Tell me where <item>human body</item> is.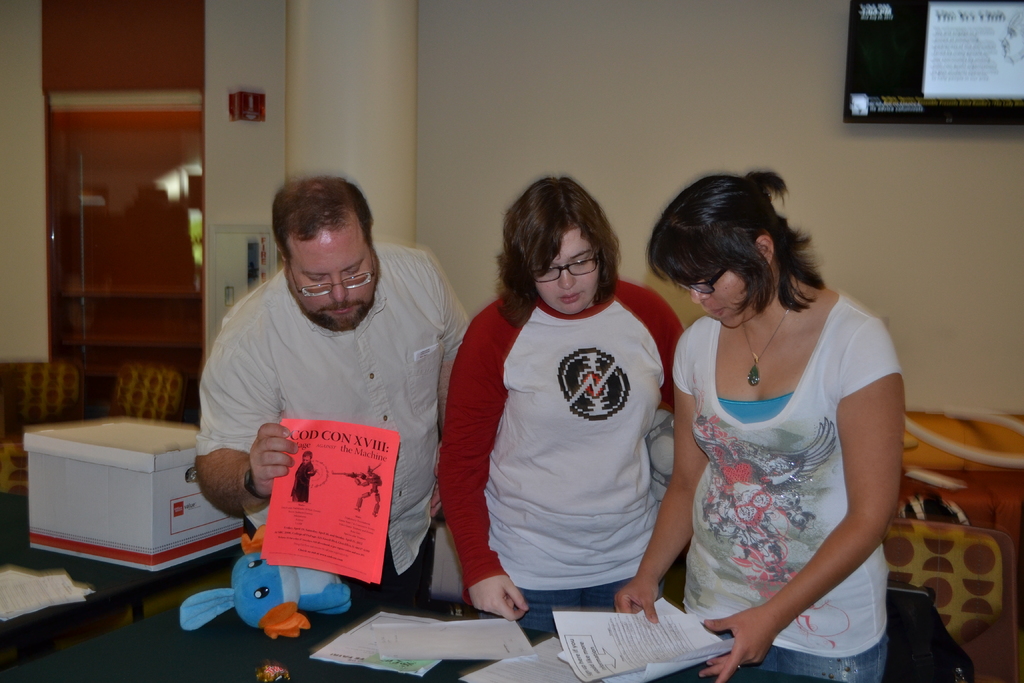
<item>human body</item> is at 646 197 902 682.
